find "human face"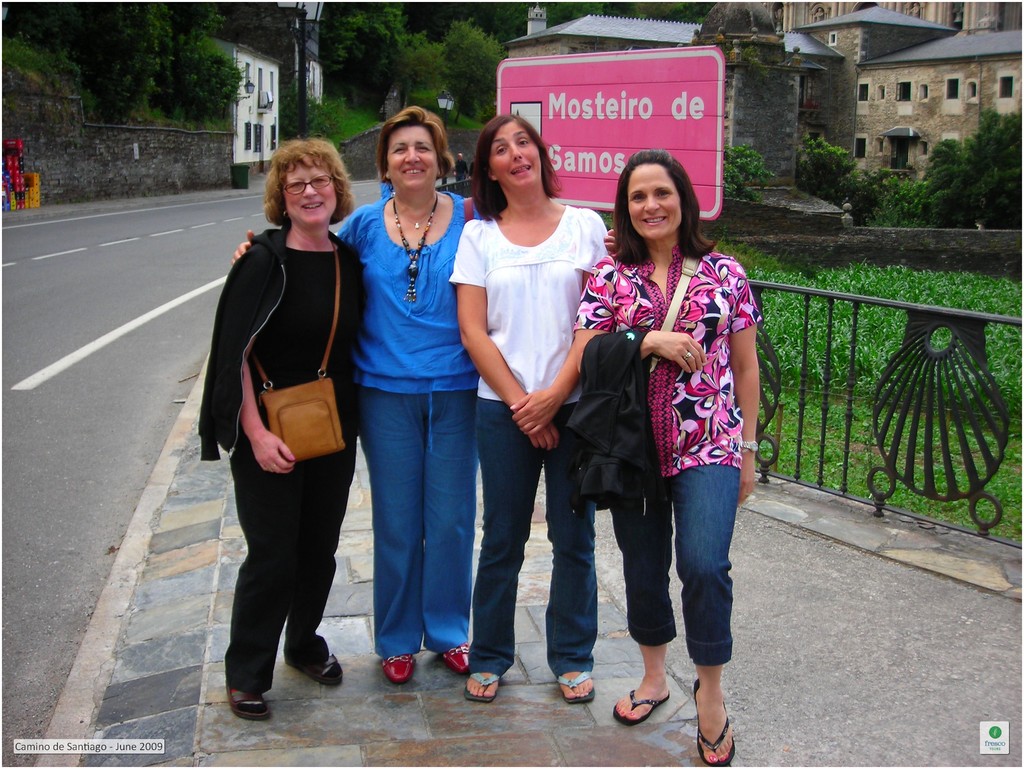
crop(490, 122, 541, 184)
